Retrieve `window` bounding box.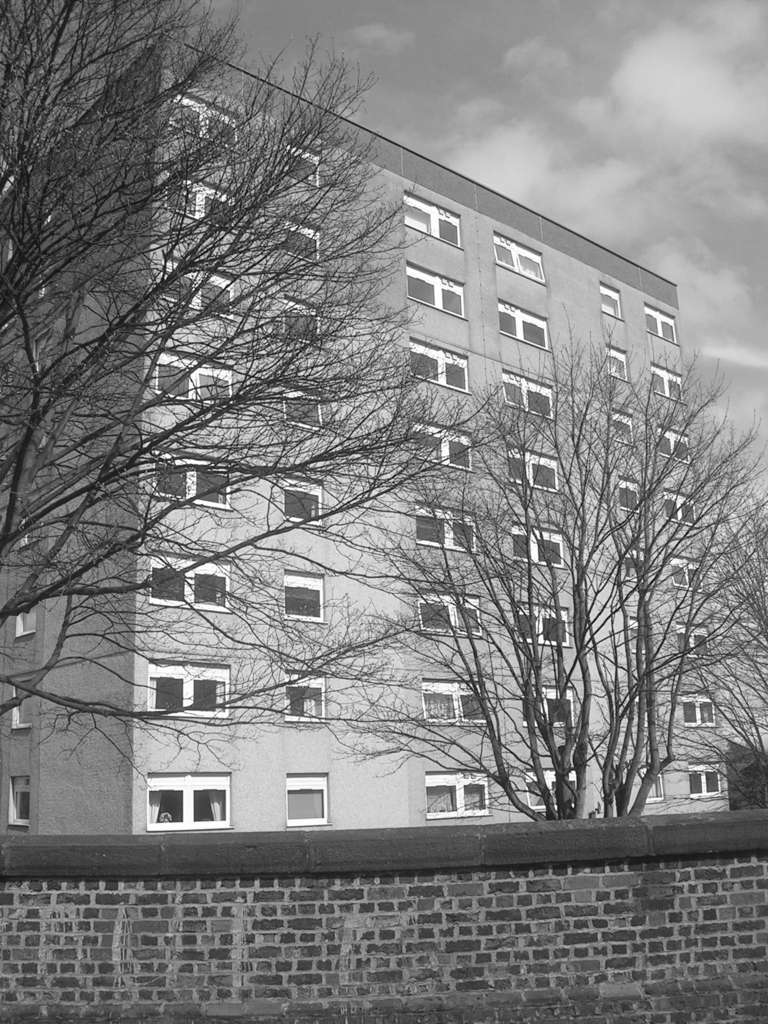
Bounding box: <box>604,344,627,381</box>.
